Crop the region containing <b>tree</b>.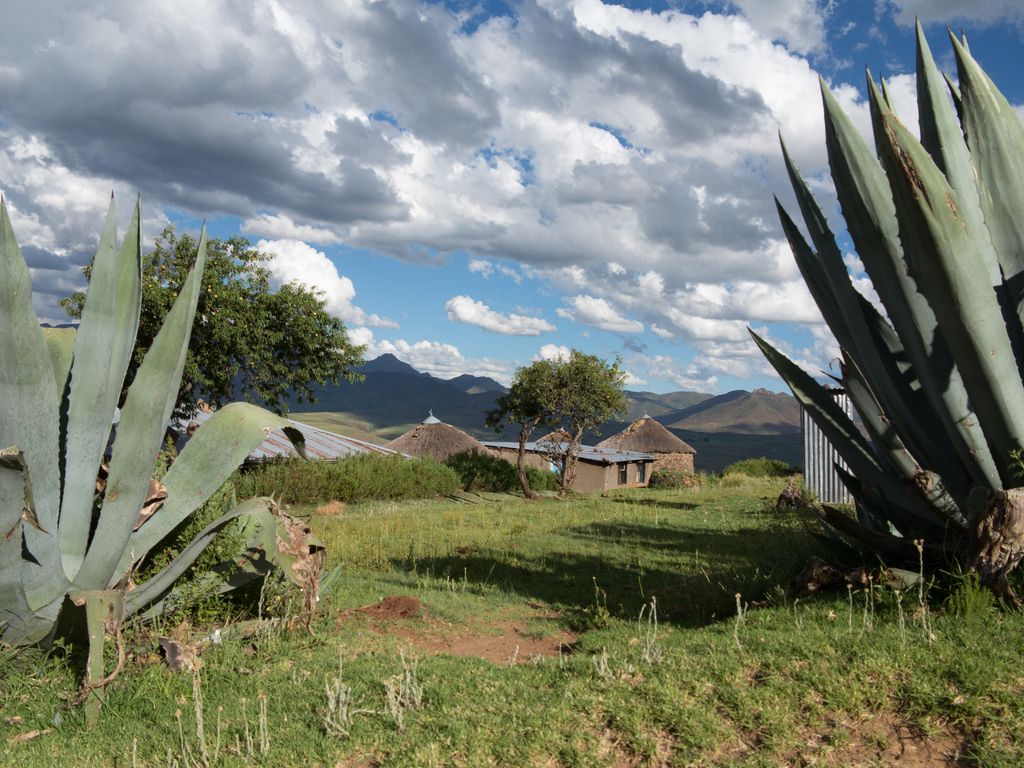
Crop region: [510,356,627,505].
